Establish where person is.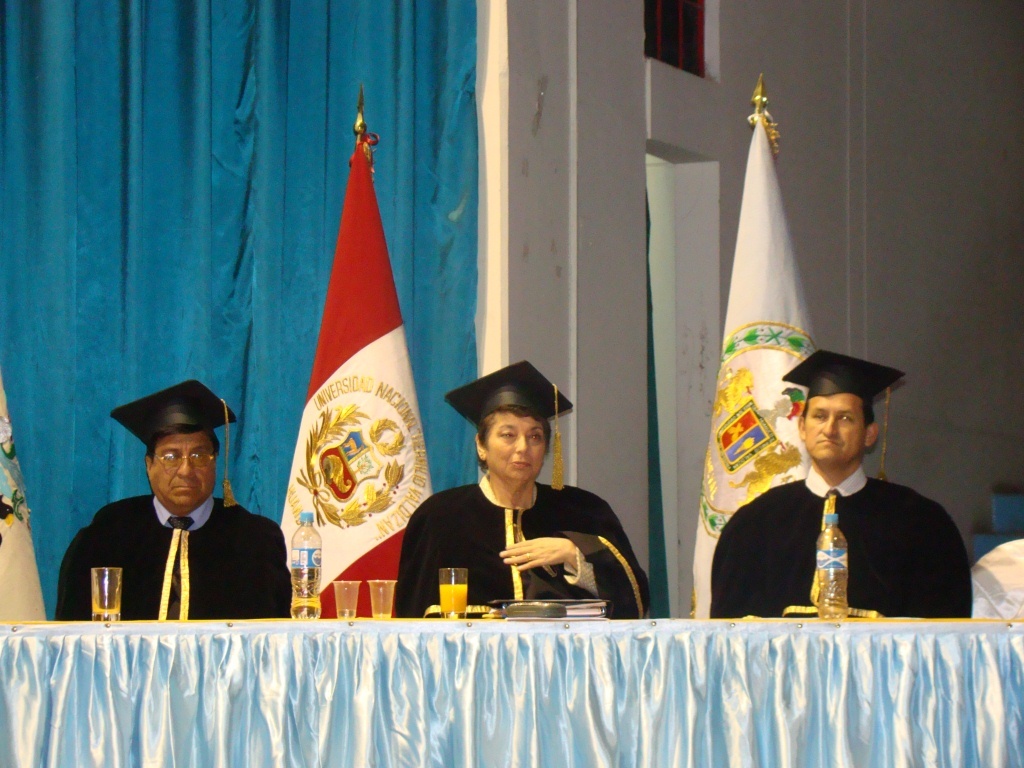
Established at x1=705, y1=365, x2=975, y2=614.
